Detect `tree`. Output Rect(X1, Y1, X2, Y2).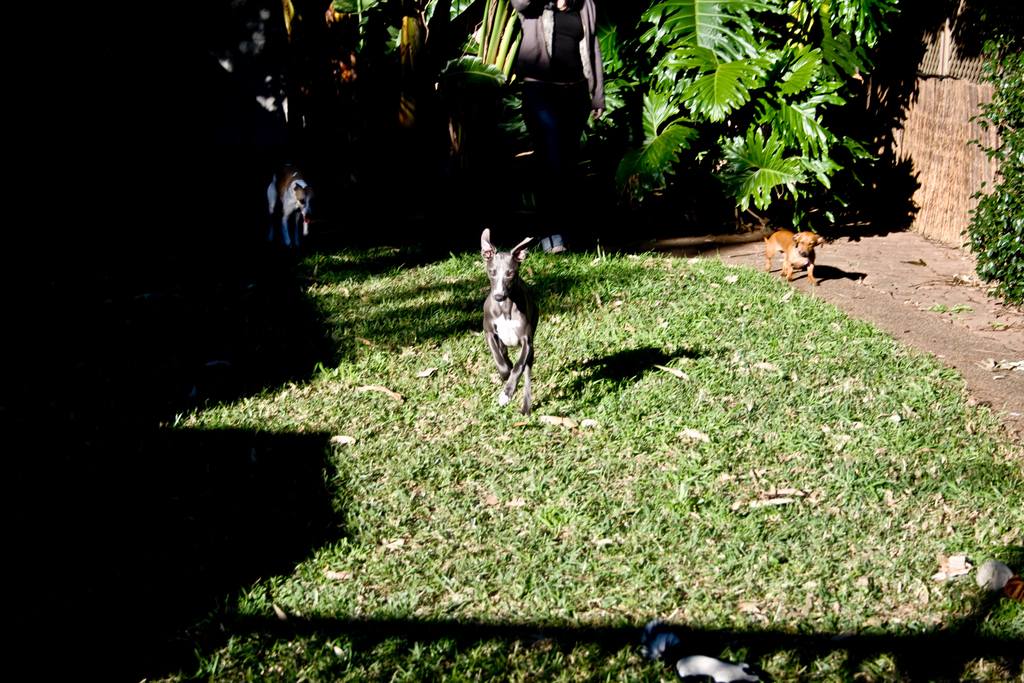
Rect(582, 0, 927, 264).
